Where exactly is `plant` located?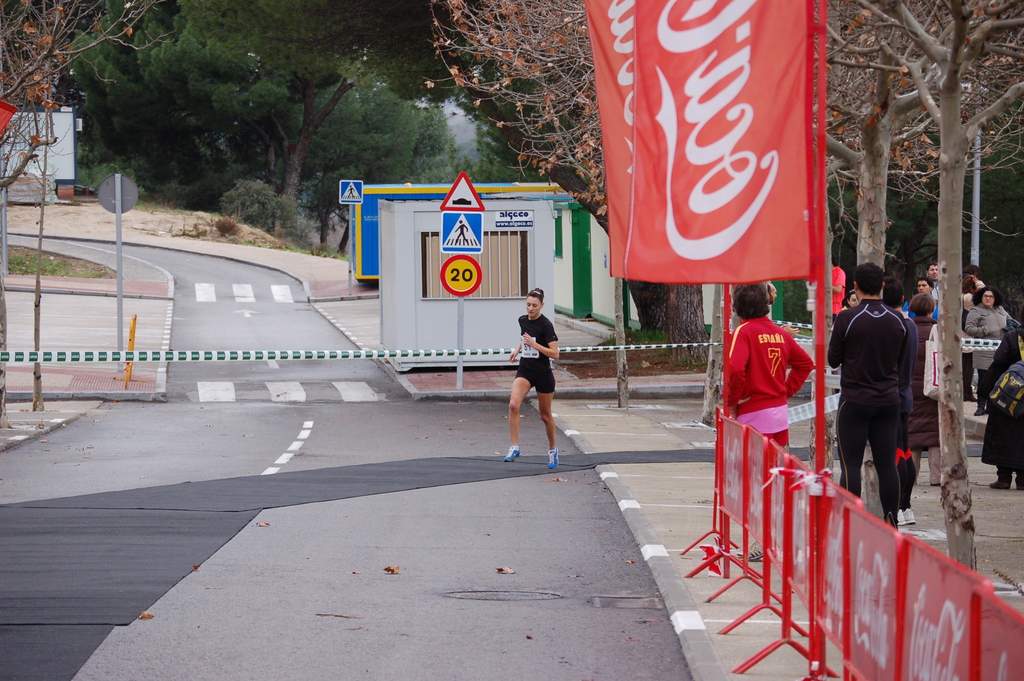
Its bounding box is 74 154 143 193.
